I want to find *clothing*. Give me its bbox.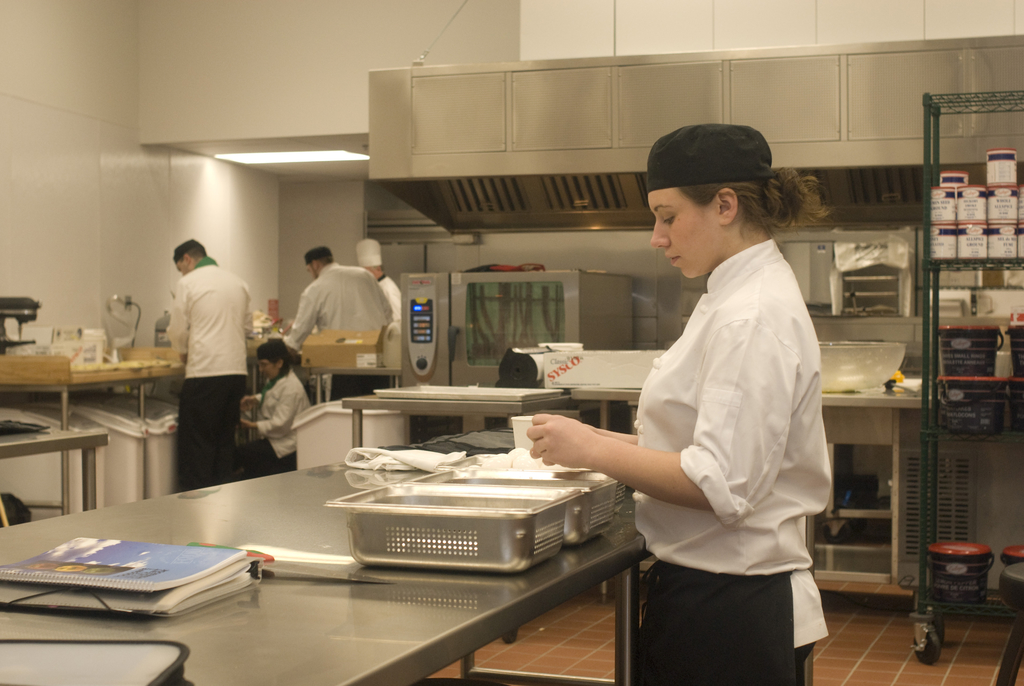
bbox=[597, 174, 833, 683].
